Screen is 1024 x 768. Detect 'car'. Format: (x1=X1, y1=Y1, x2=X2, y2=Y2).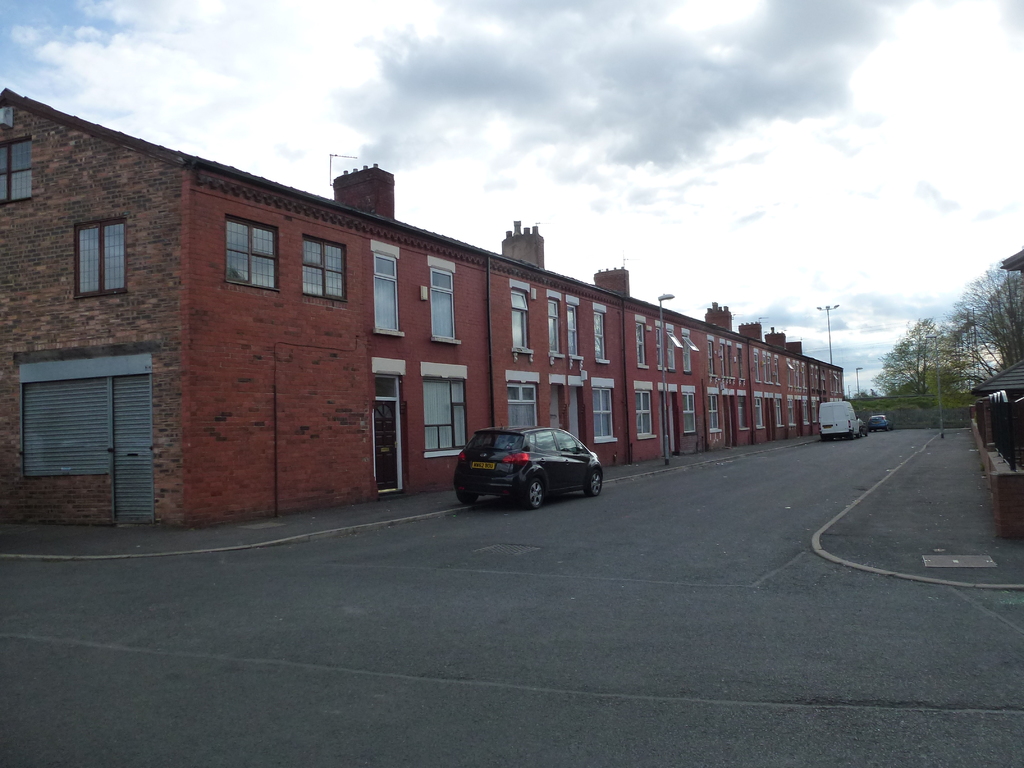
(x1=453, y1=425, x2=605, y2=513).
